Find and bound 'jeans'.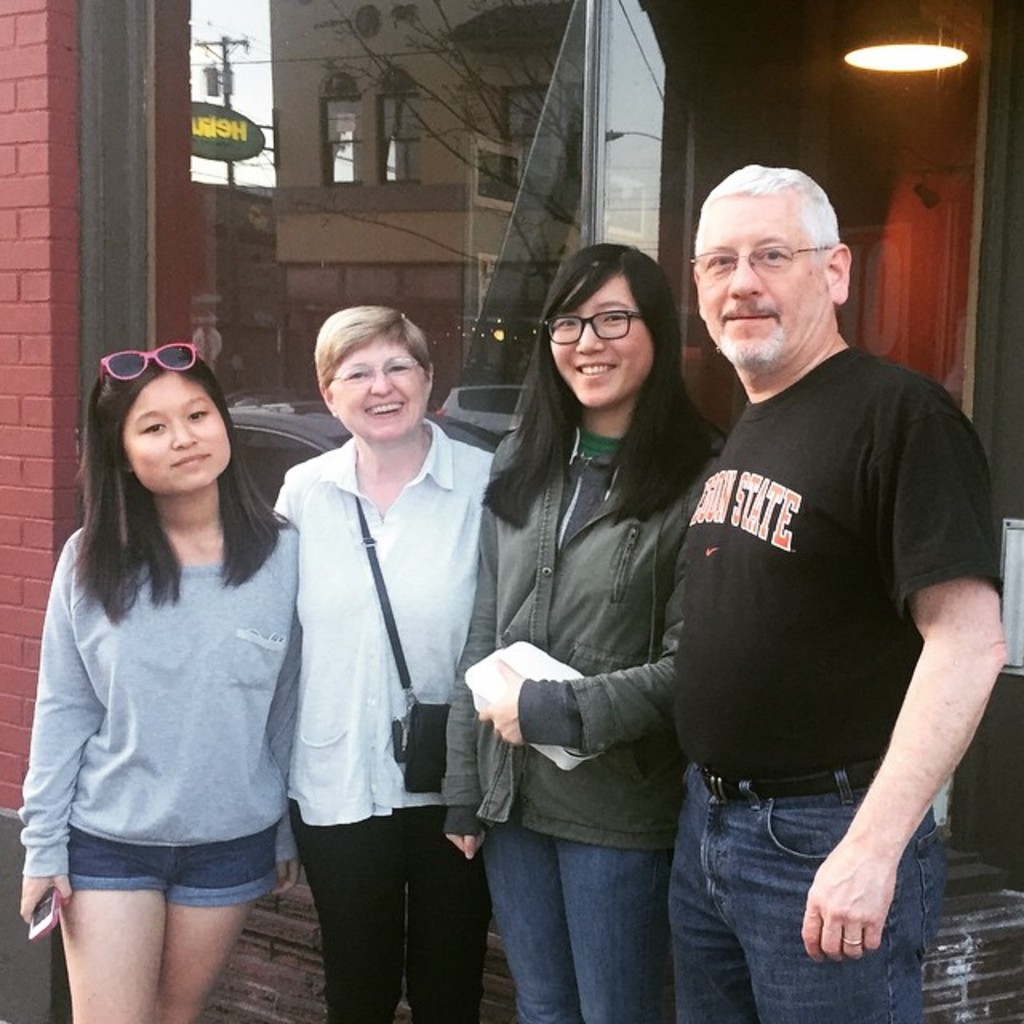
Bound: (left=669, top=760, right=946, bottom=1022).
